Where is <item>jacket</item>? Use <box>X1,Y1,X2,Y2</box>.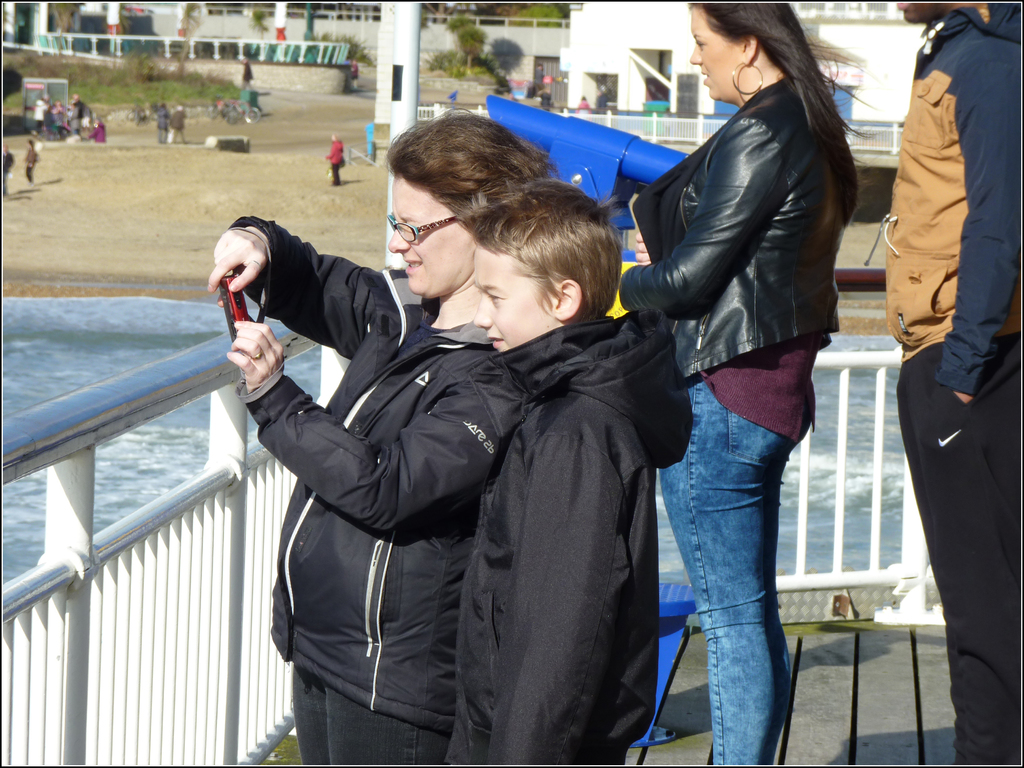
<box>230,218,530,733</box>.
